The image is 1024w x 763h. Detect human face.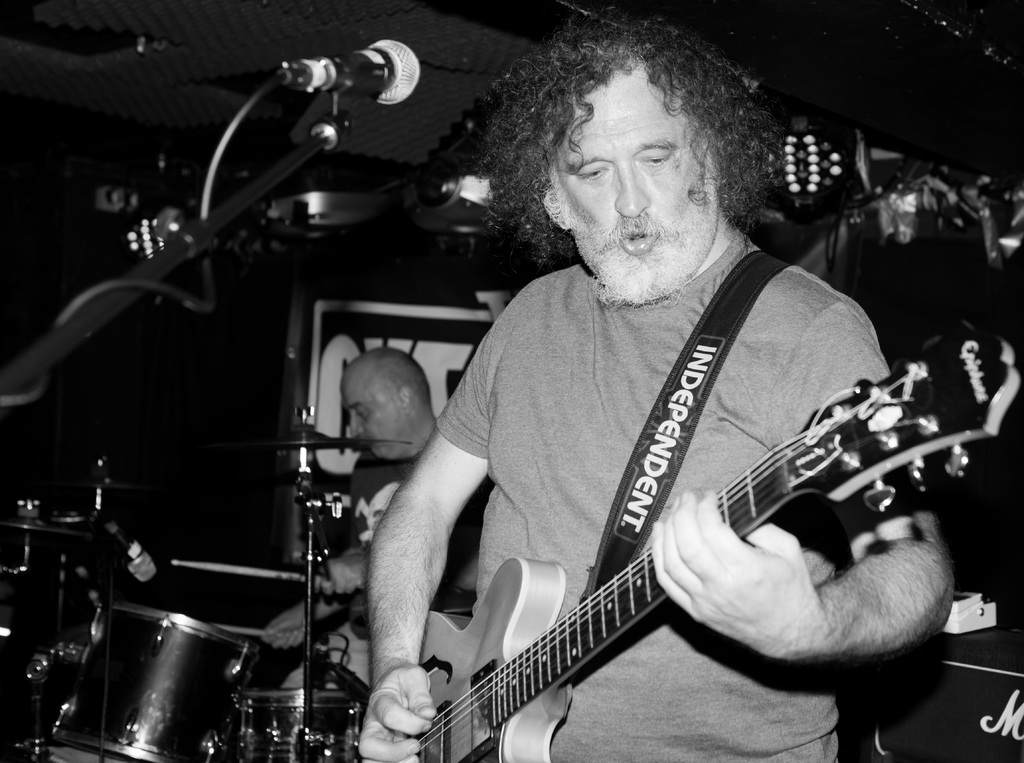
Detection: x1=554 y1=55 x2=719 y2=282.
